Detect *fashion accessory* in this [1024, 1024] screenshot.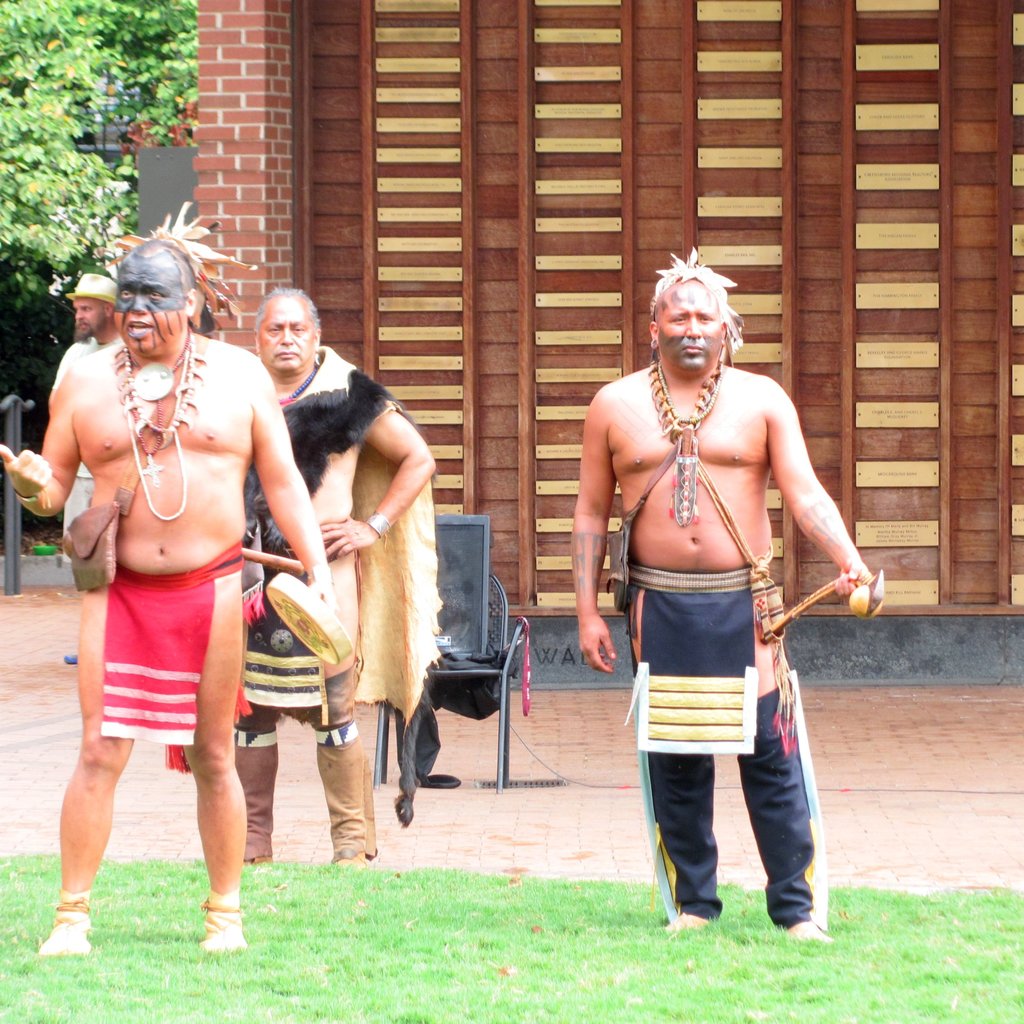
Detection: left=606, top=441, right=678, bottom=612.
